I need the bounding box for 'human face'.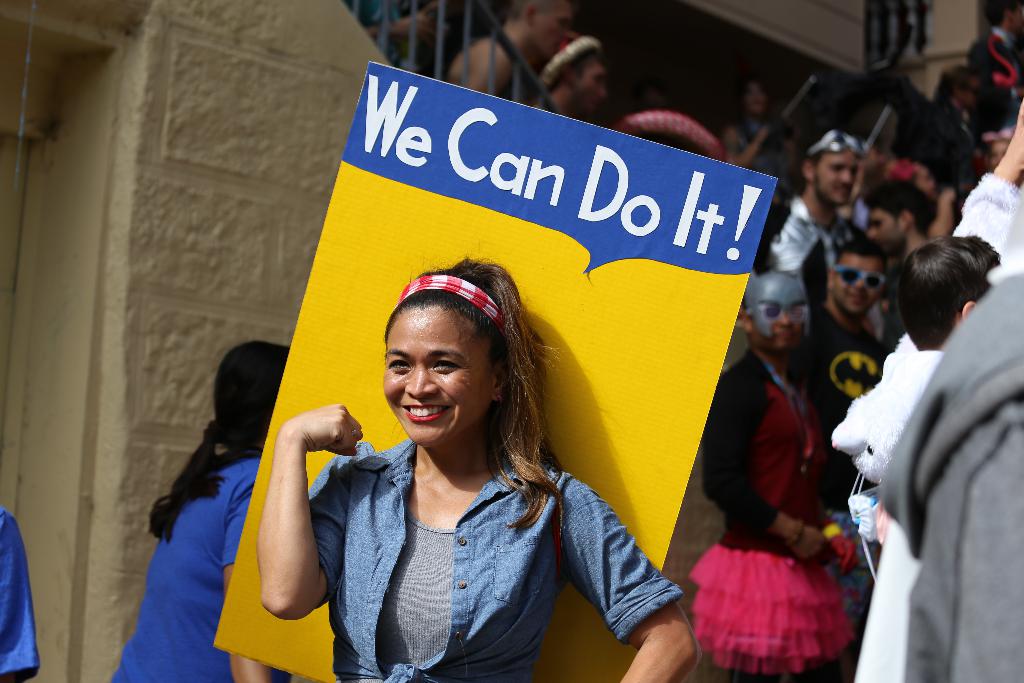
Here it is: box=[531, 0, 577, 70].
